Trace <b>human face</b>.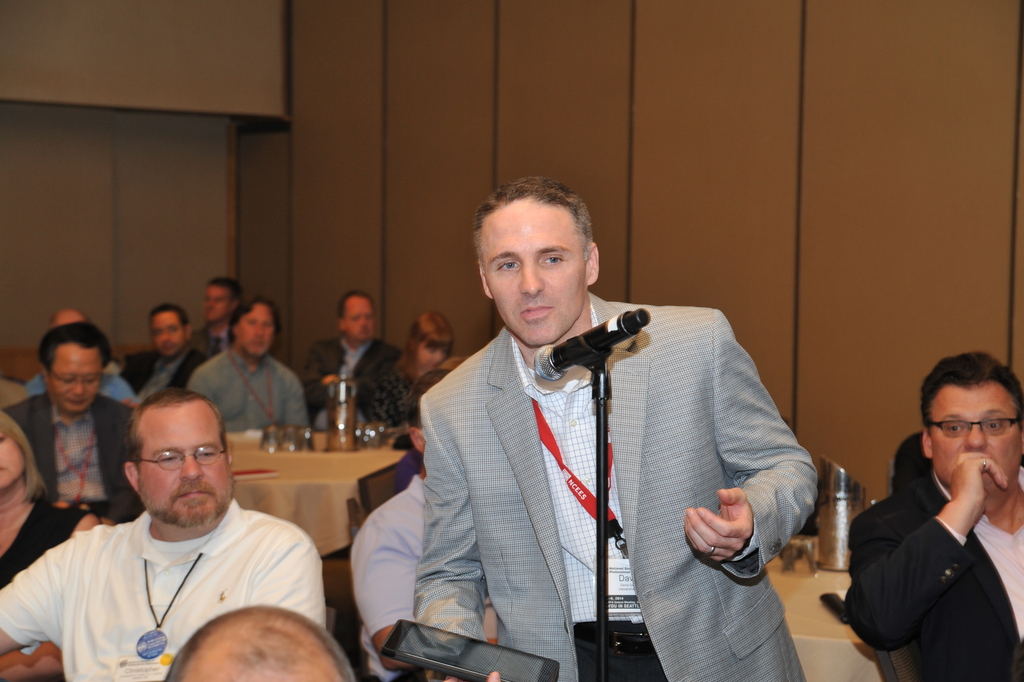
Traced to bbox=(42, 344, 118, 419).
